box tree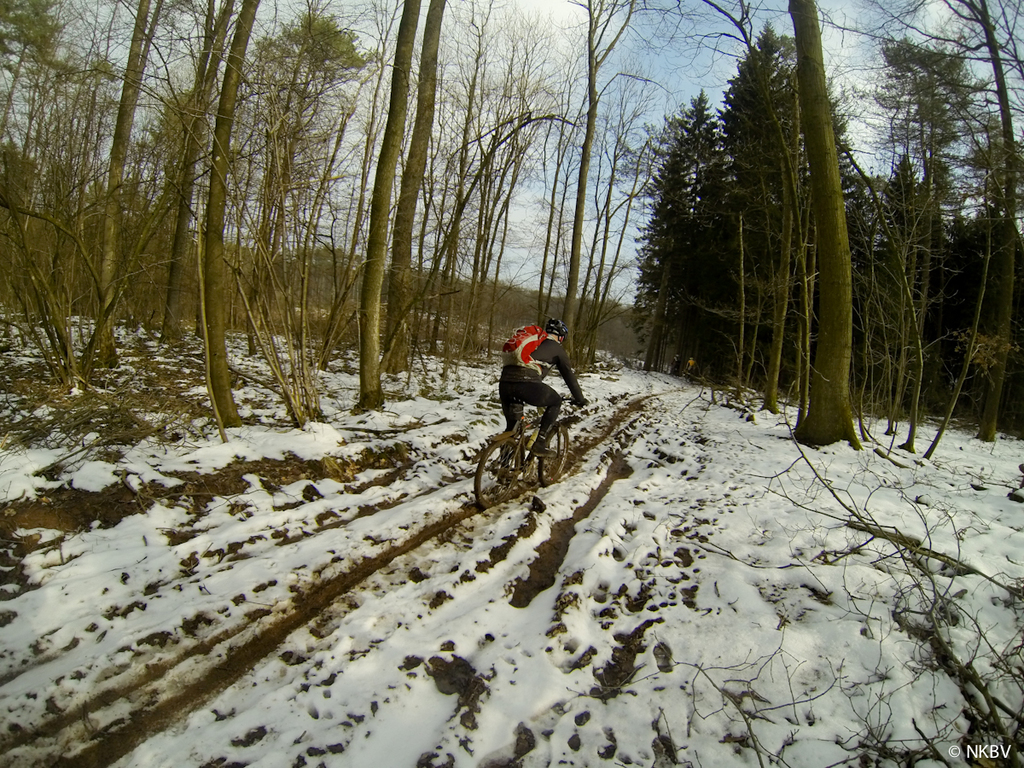
<box>787,0,860,448</box>
